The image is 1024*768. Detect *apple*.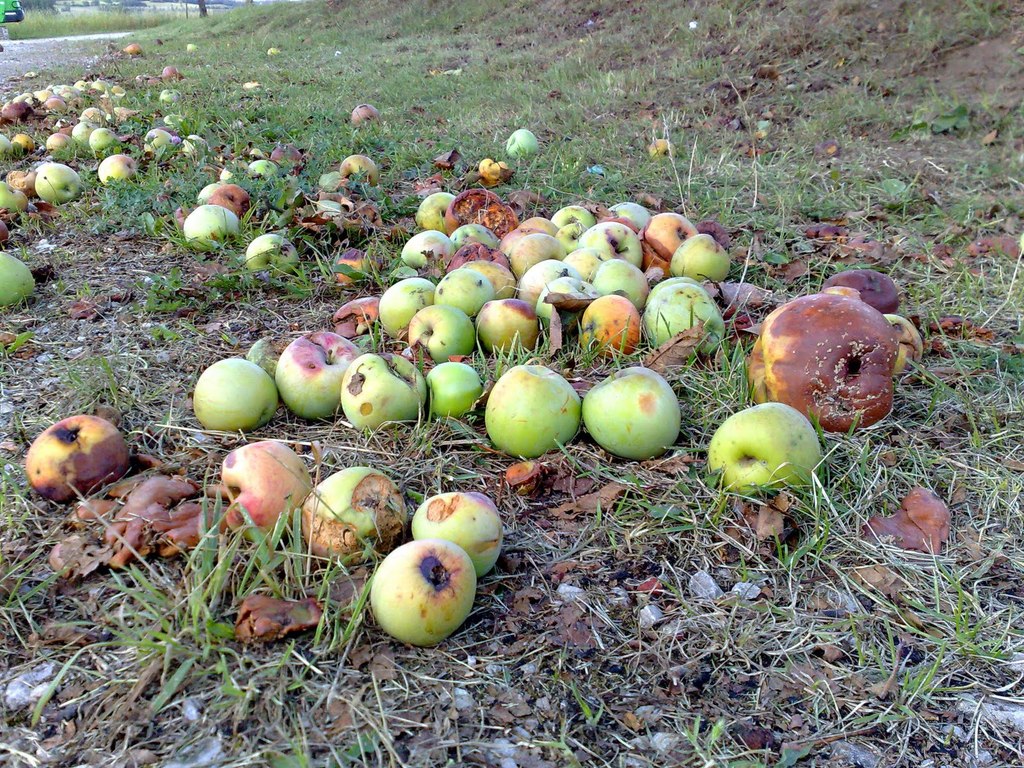
Detection: BBox(504, 130, 538, 161).
